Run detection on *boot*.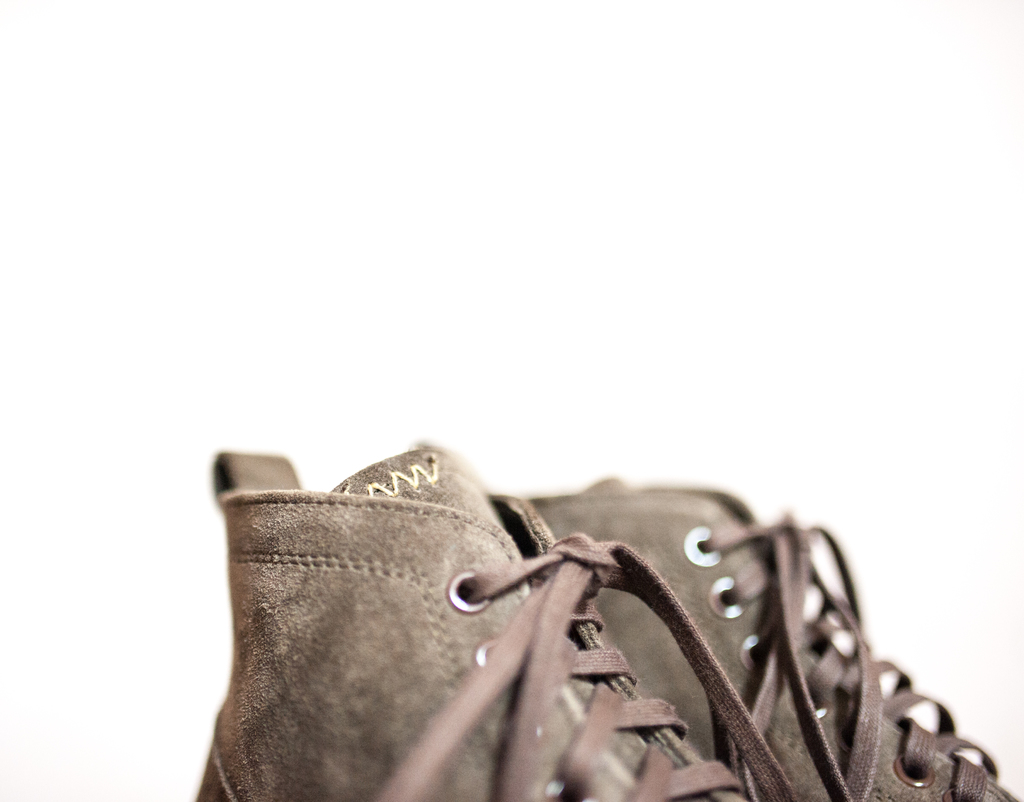
Result: box(520, 494, 1023, 801).
